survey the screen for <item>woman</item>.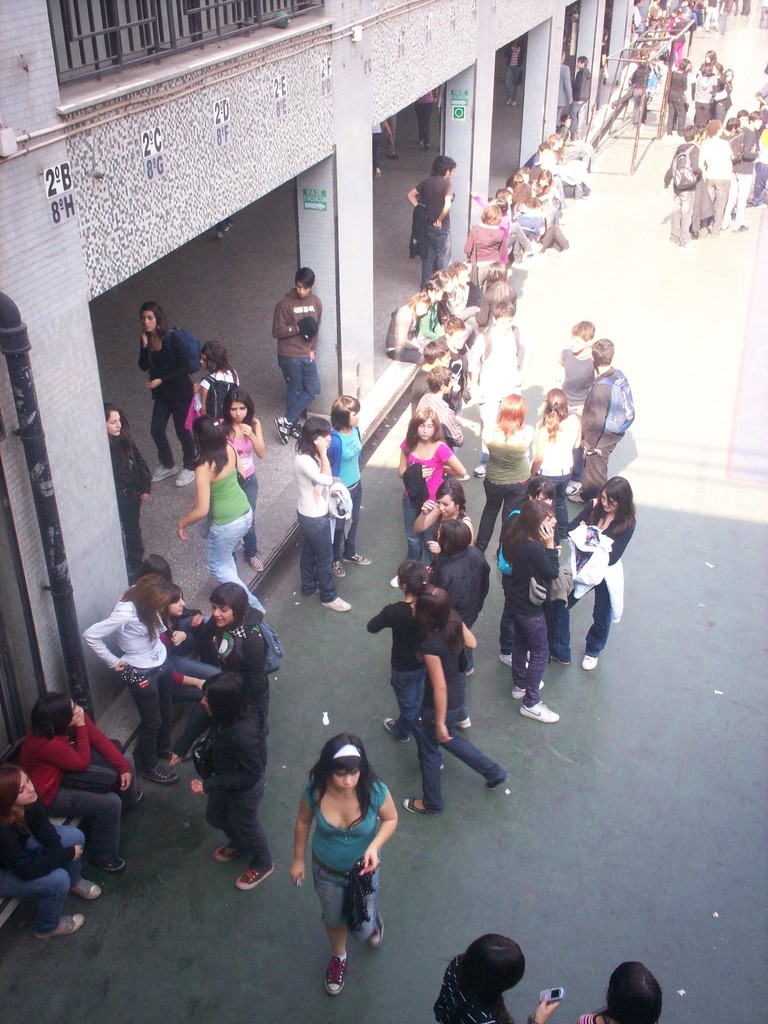
Survey found: <box>219,389,269,576</box>.
